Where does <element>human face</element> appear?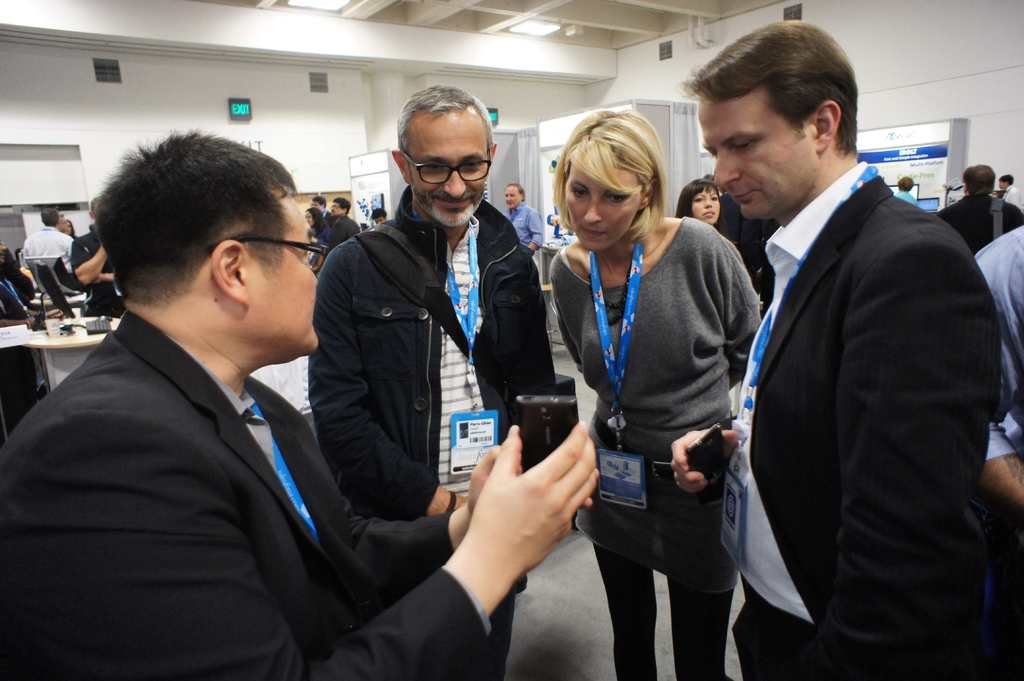
Appears at region(702, 87, 820, 225).
